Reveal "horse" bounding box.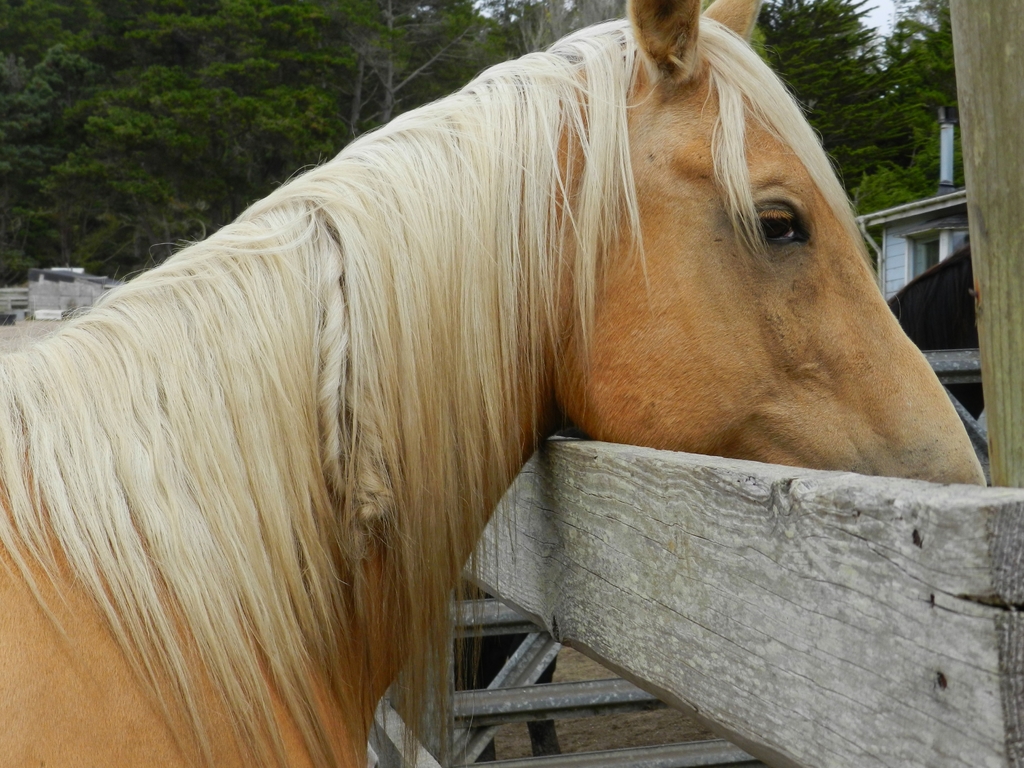
Revealed: 2/0/993/767.
